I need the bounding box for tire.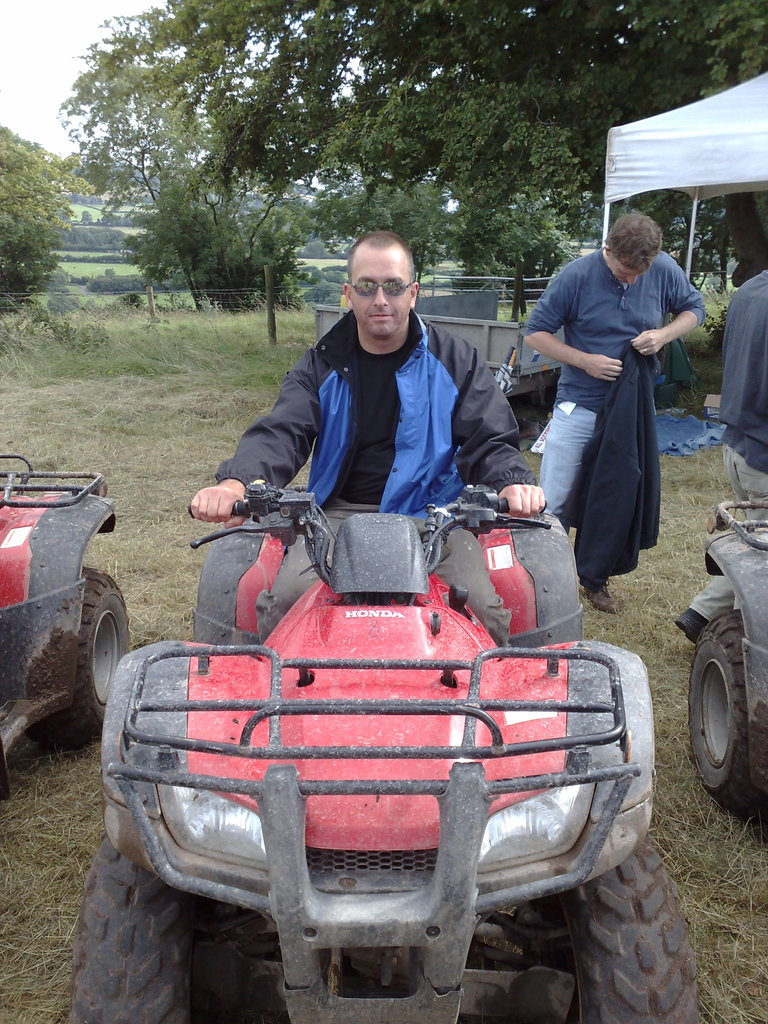
Here it is: BBox(543, 849, 701, 1023).
